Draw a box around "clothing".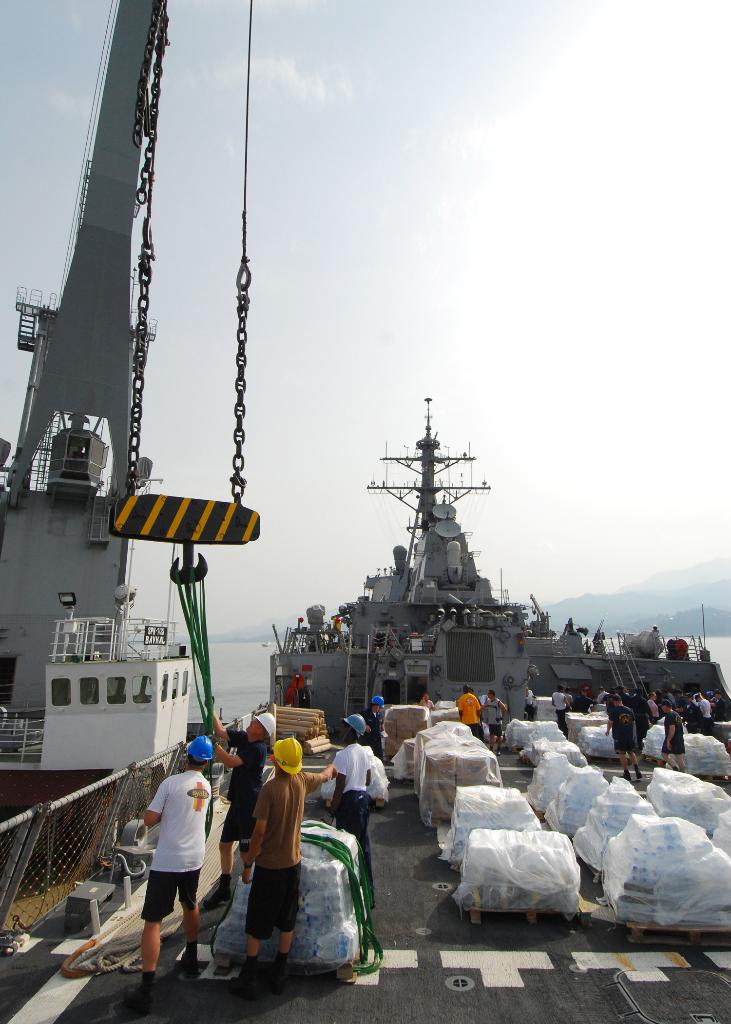
l=222, t=769, r=354, b=989.
